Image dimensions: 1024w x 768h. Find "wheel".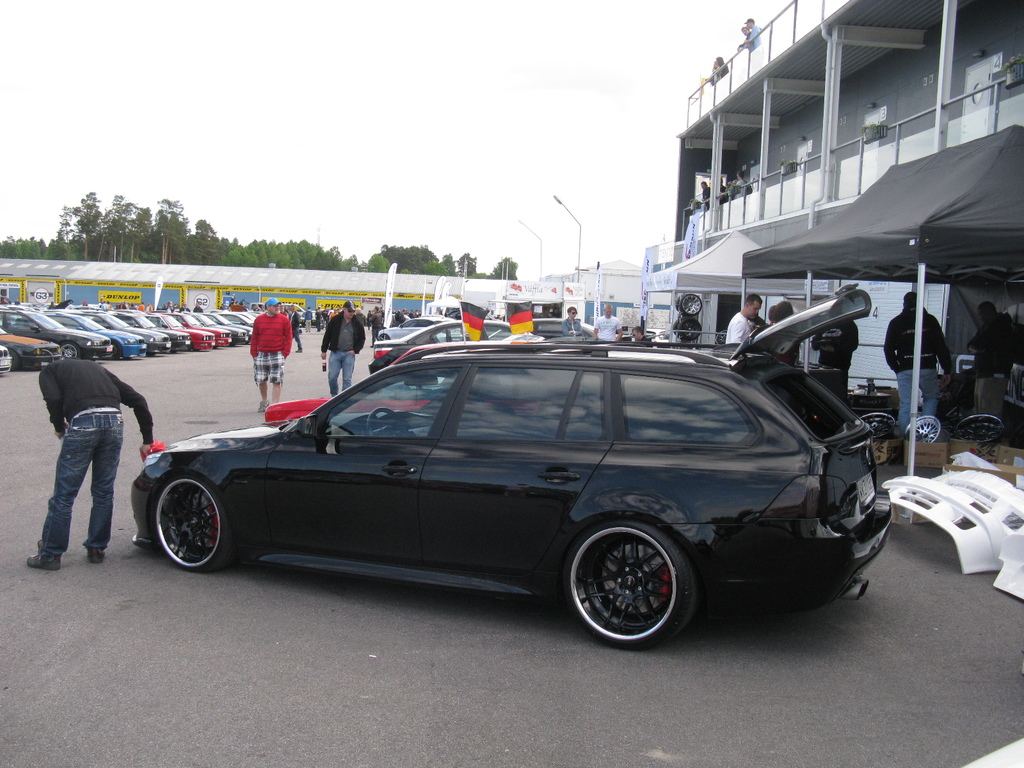
<box>8,349,19,369</box>.
